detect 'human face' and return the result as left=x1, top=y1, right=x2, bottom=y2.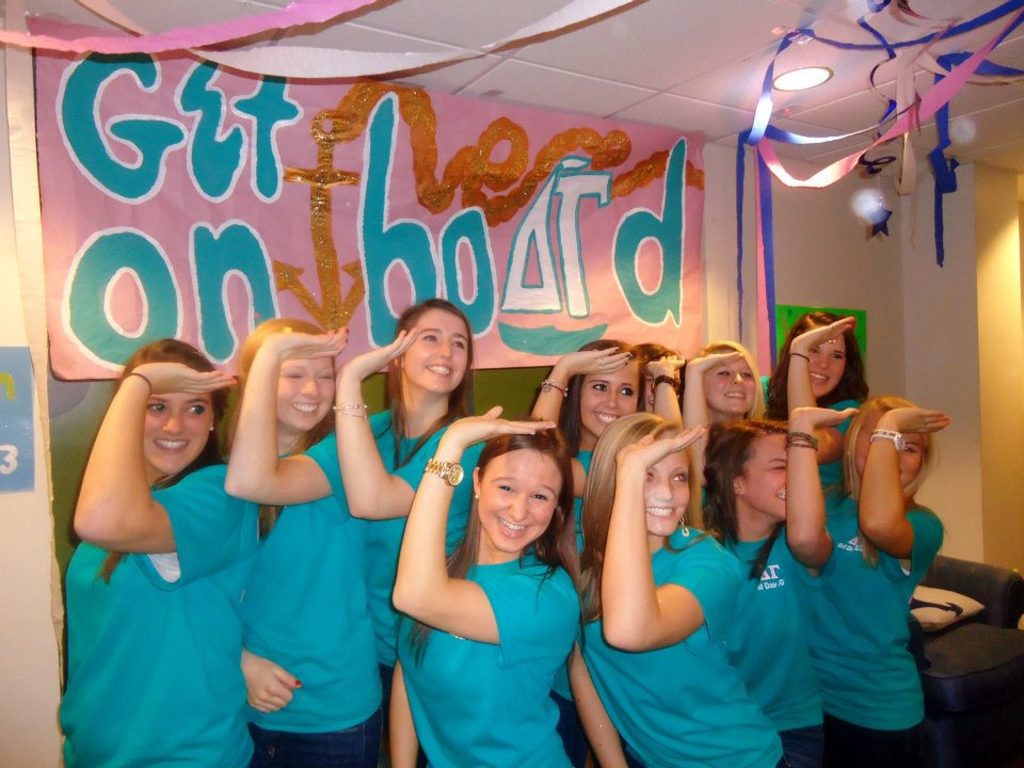
left=644, top=450, right=690, bottom=530.
